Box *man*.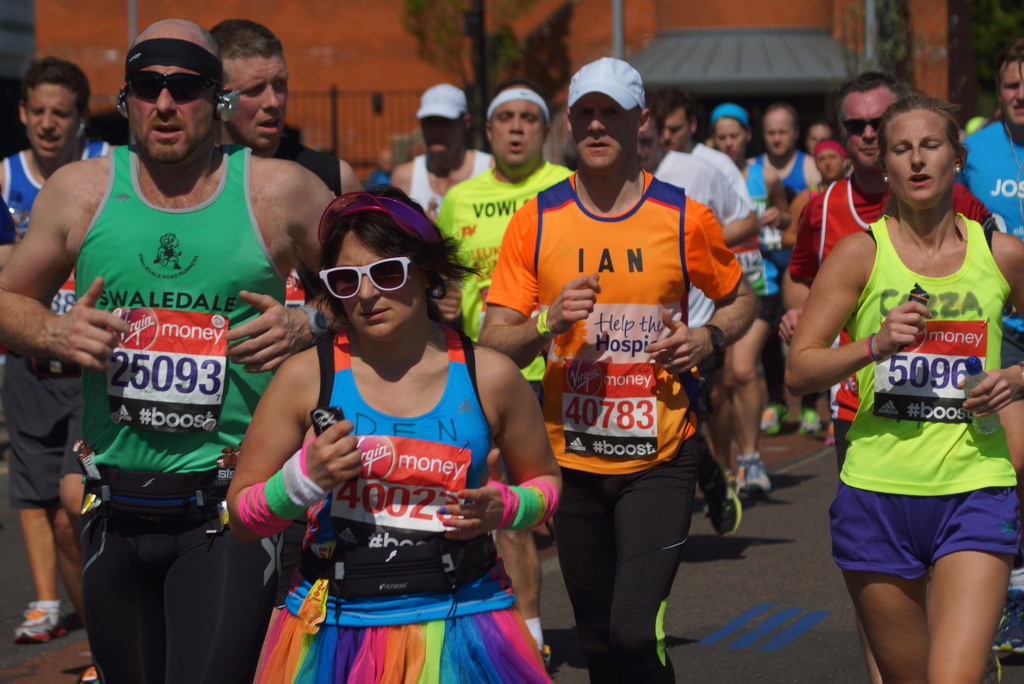
172:22:383:437.
